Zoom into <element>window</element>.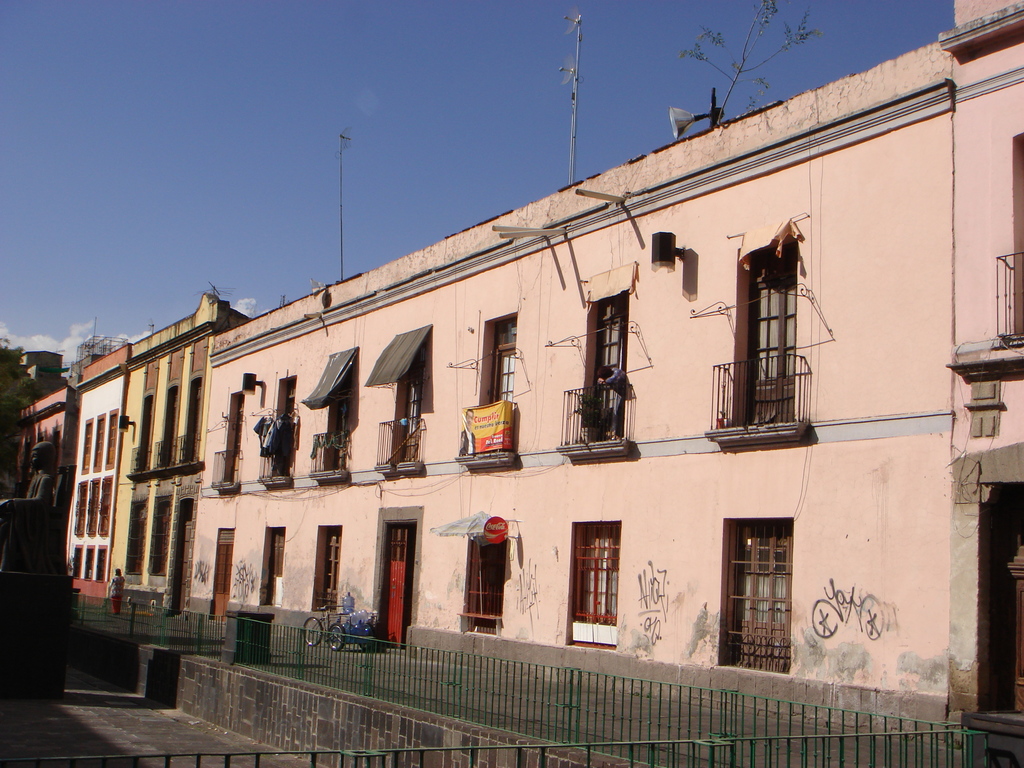
Zoom target: box(461, 314, 518, 454).
